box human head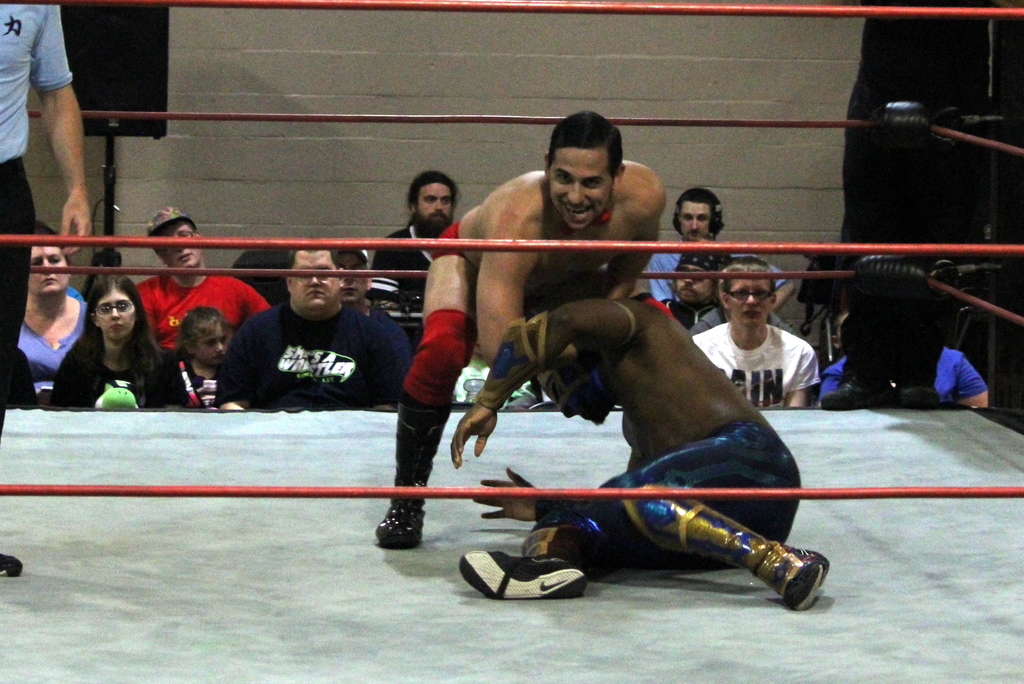
675/242/732/305
